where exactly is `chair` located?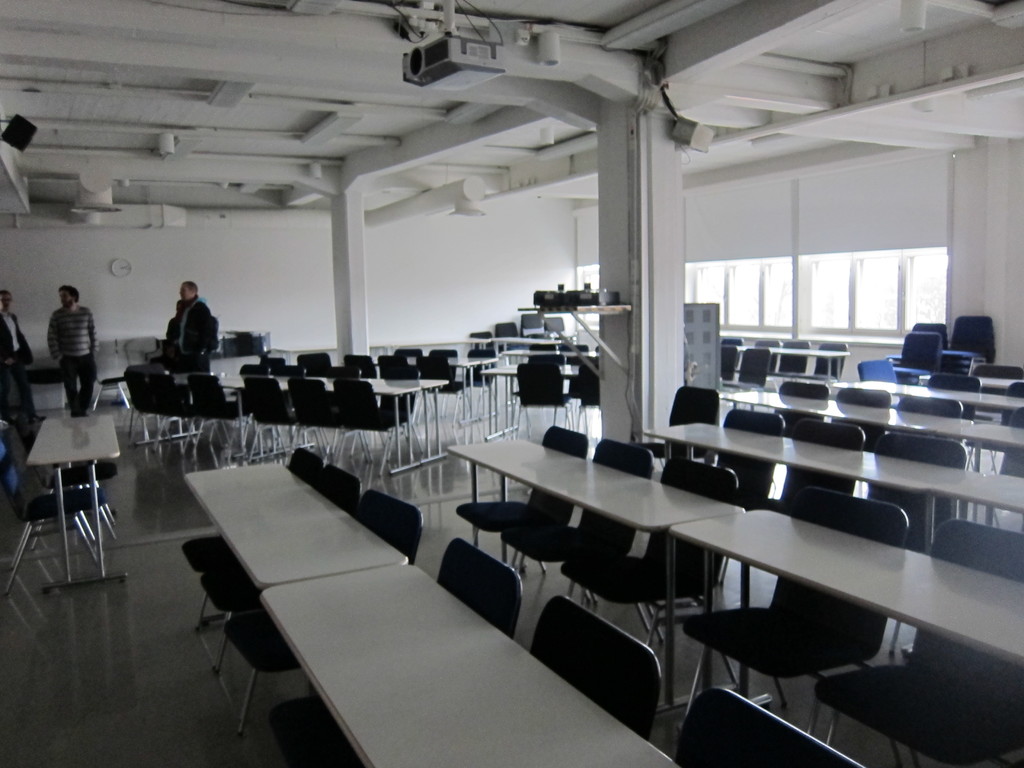
Its bounding box is region(564, 461, 742, 672).
